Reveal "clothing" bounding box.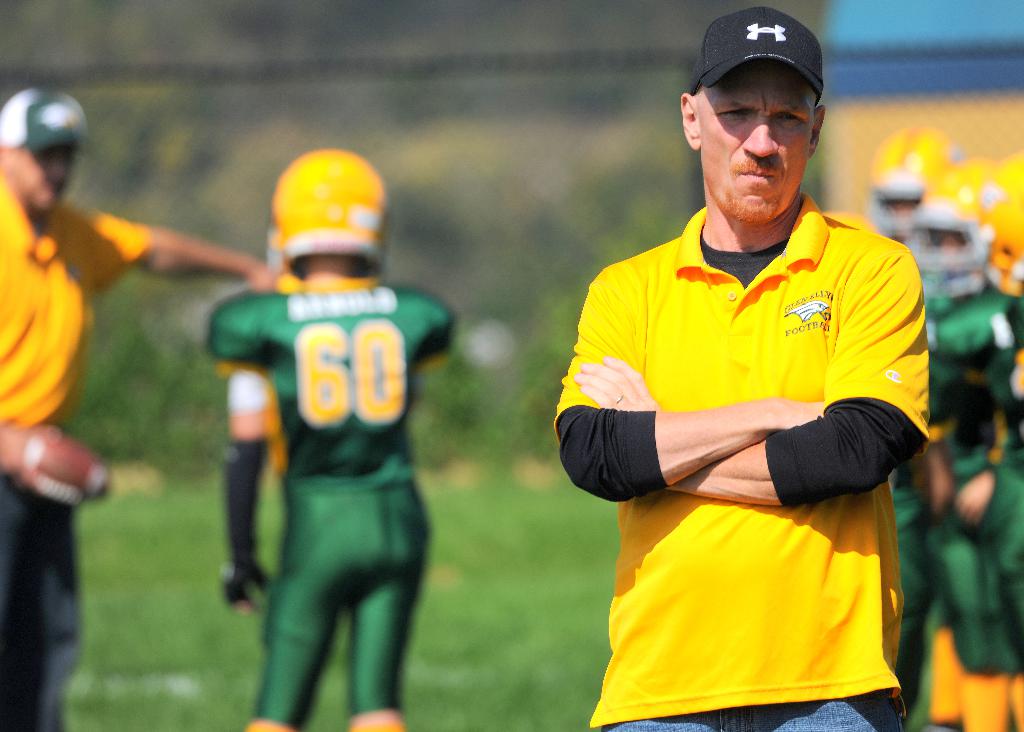
Revealed: Rect(935, 453, 1023, 731).
